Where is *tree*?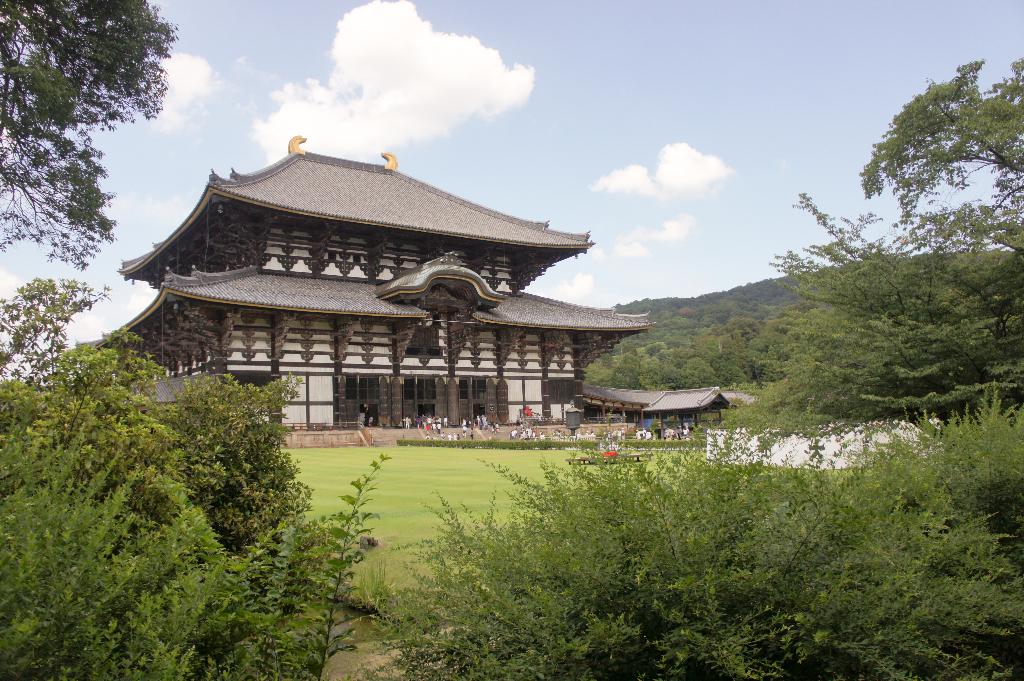
0,275,113,385.
